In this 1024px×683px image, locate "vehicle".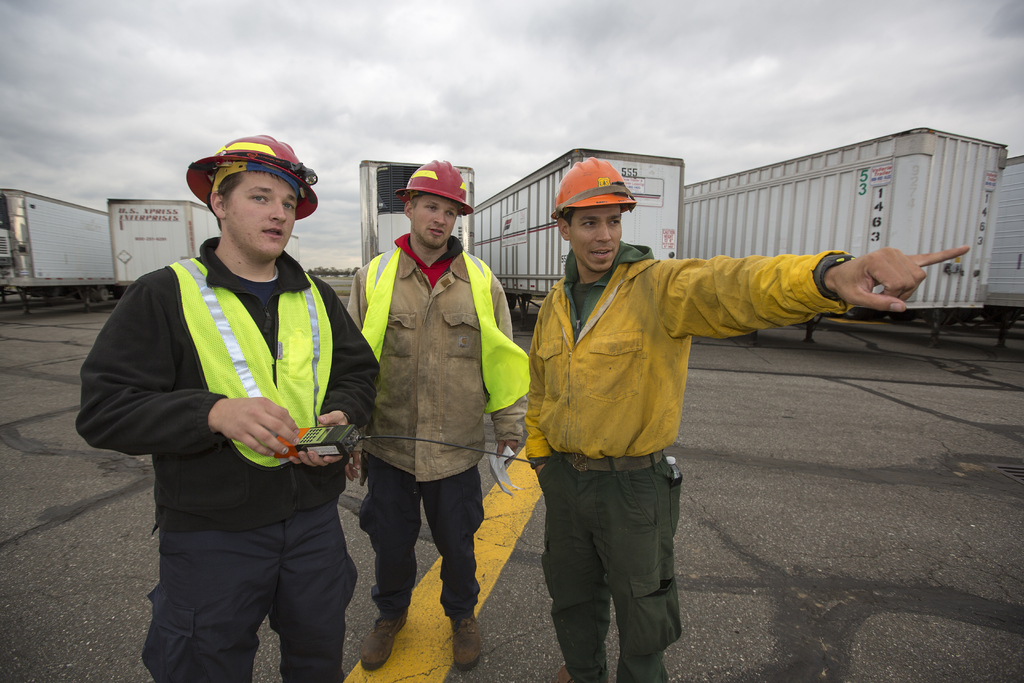
Bounding box: <box>468,149,692,309</box>.
